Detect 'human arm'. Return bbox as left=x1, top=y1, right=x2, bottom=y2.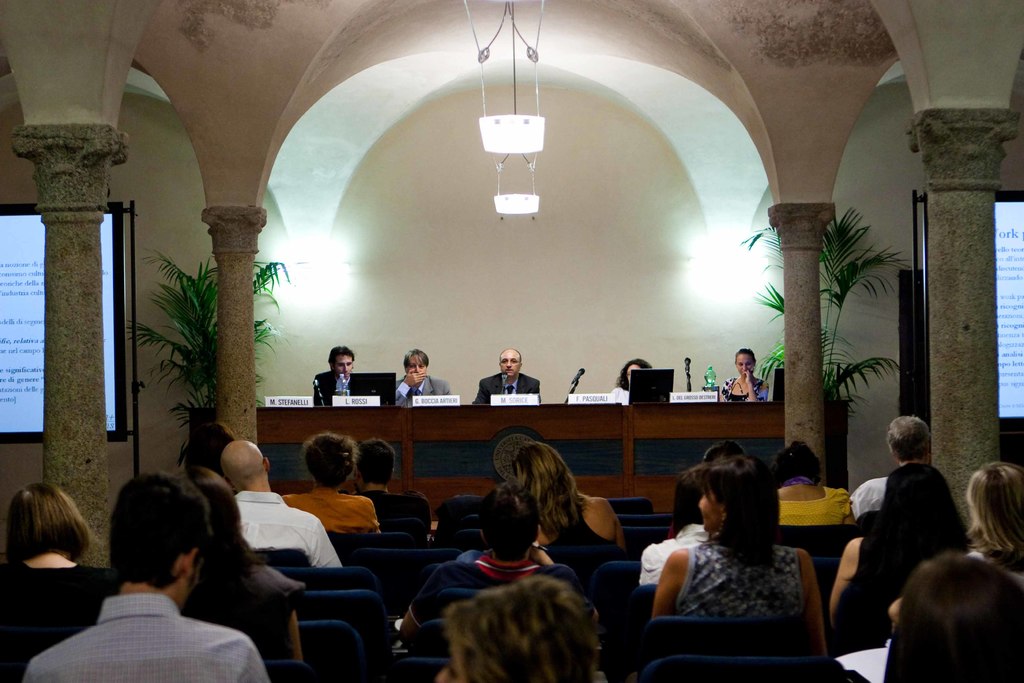
left=298, top=509, right=346, bottom=572.
